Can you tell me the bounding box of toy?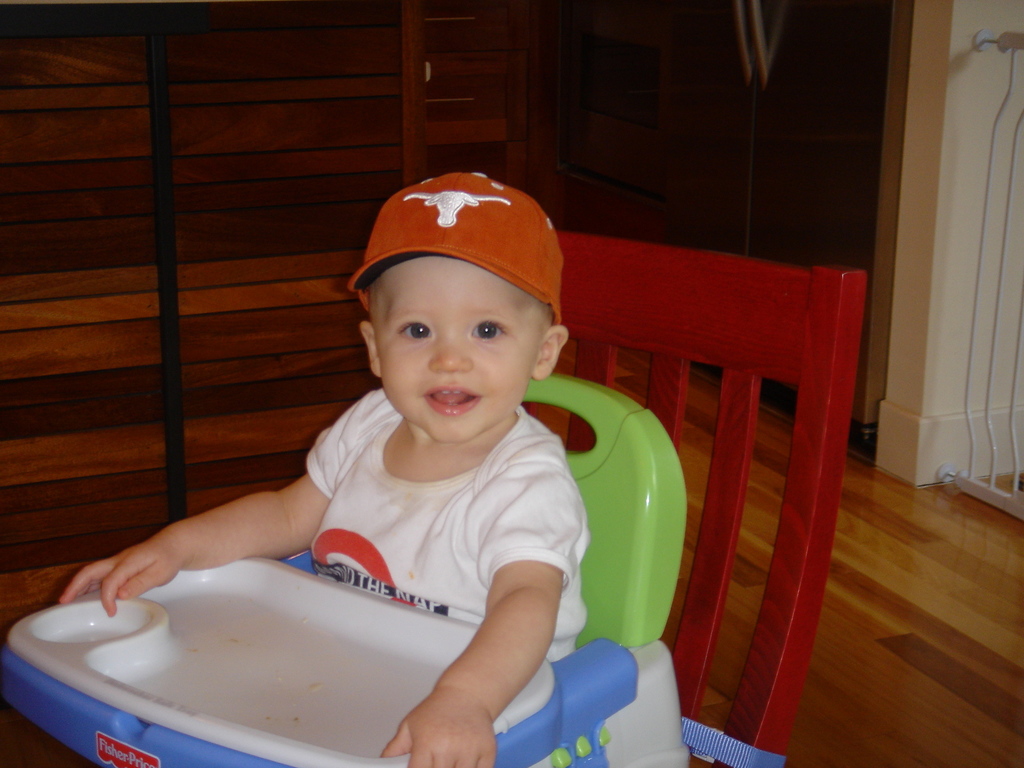
pyautogui.locateOnScreen(2, 373, 691, 767).
